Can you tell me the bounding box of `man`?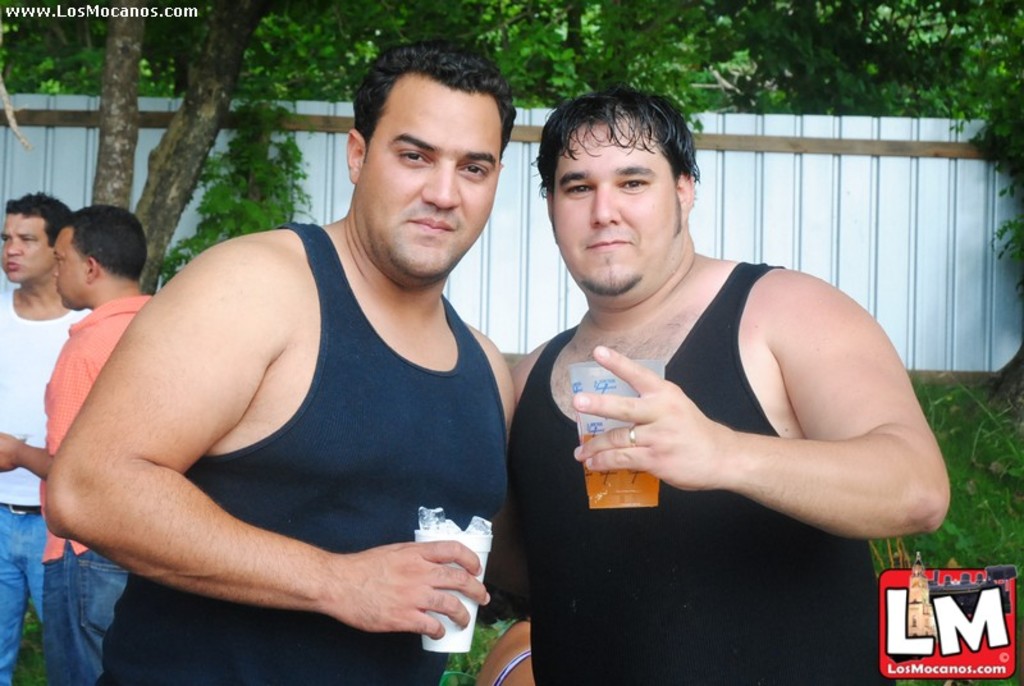
locate(0, 201, 157, 683).
